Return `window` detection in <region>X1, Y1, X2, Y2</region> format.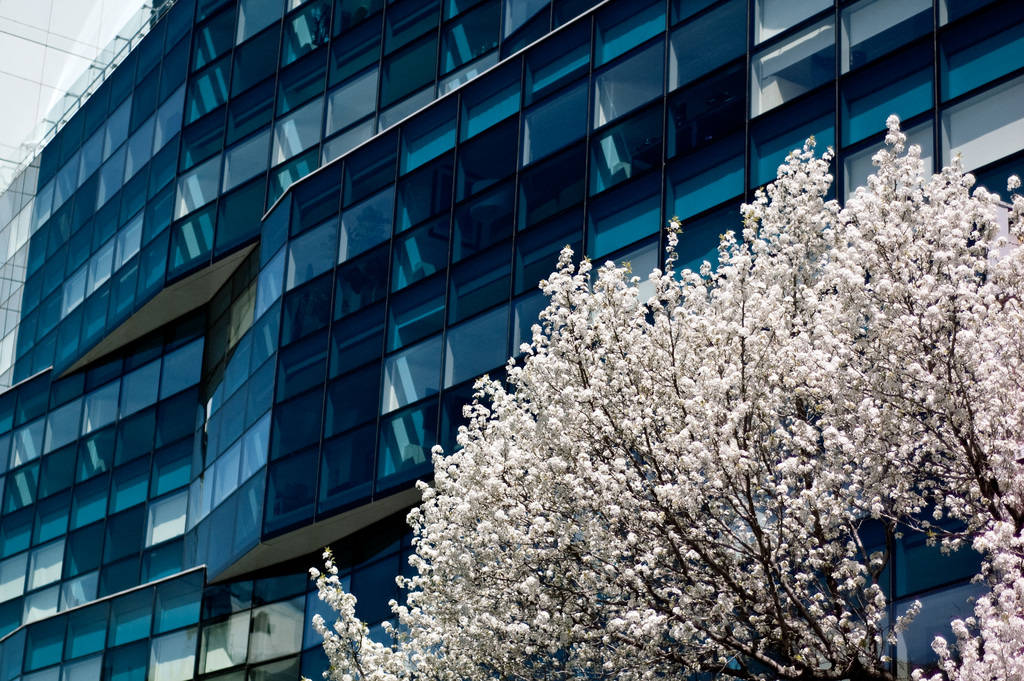
<region>114, 397, 161, 463</region>.
